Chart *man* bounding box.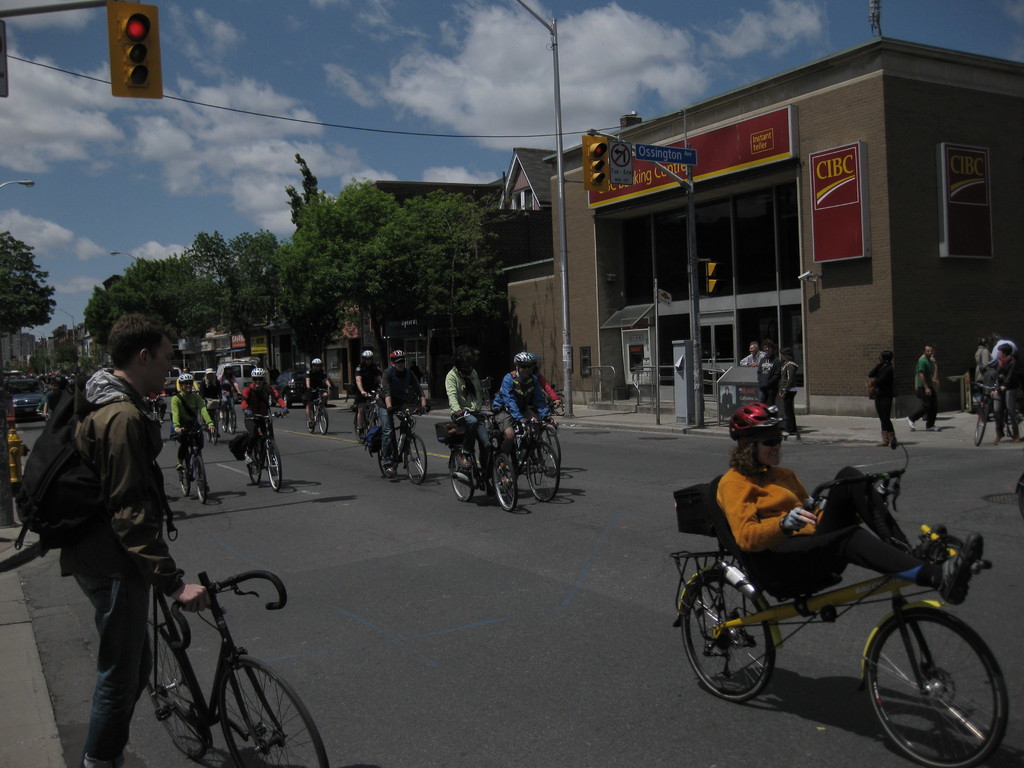
Charted: (x1=720, y1=385, x2=737, y2=414).
